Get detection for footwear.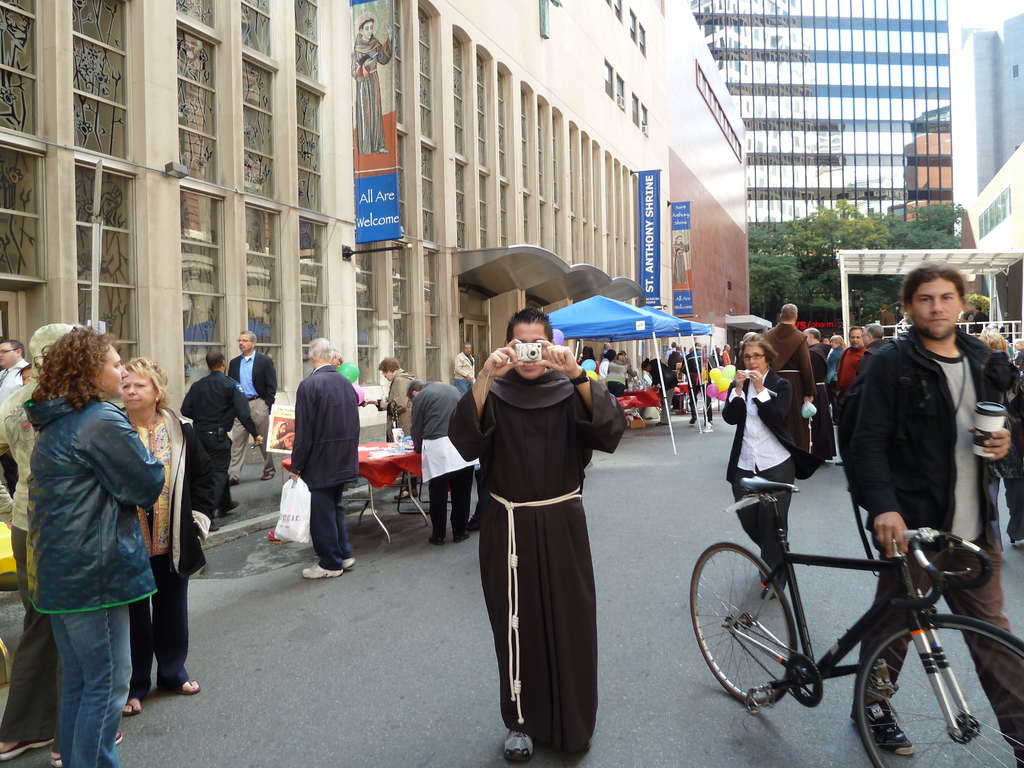
Detection: 428, 532, 447, 547.
